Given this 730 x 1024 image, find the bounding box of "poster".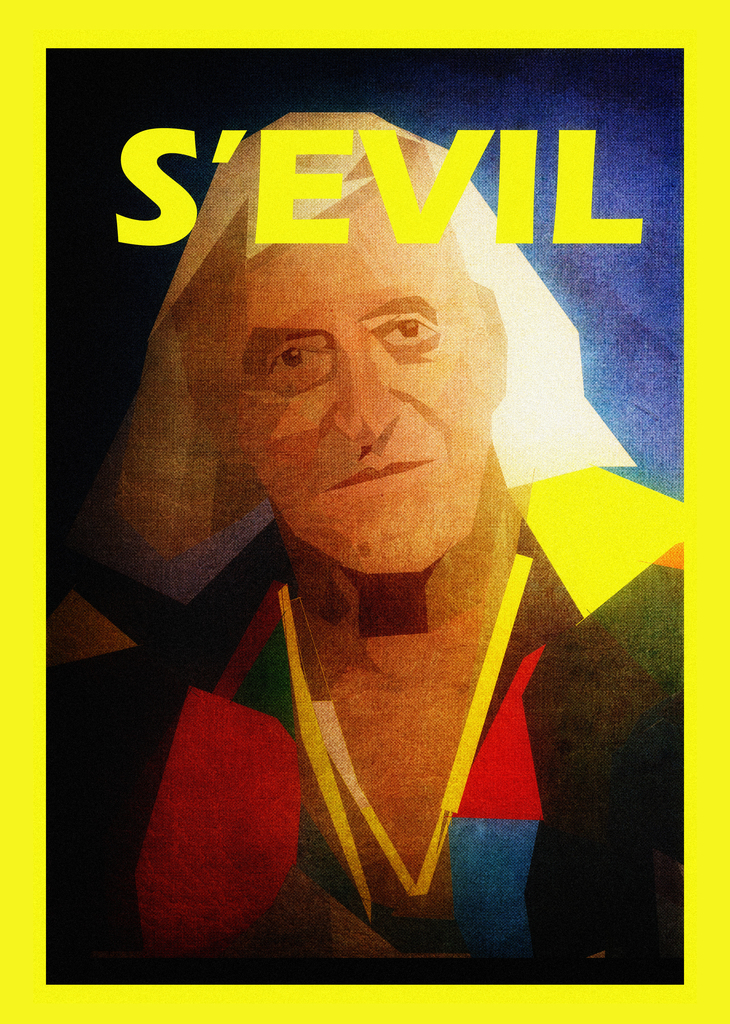
left=0, top=0, right=729, bottom=1023.
